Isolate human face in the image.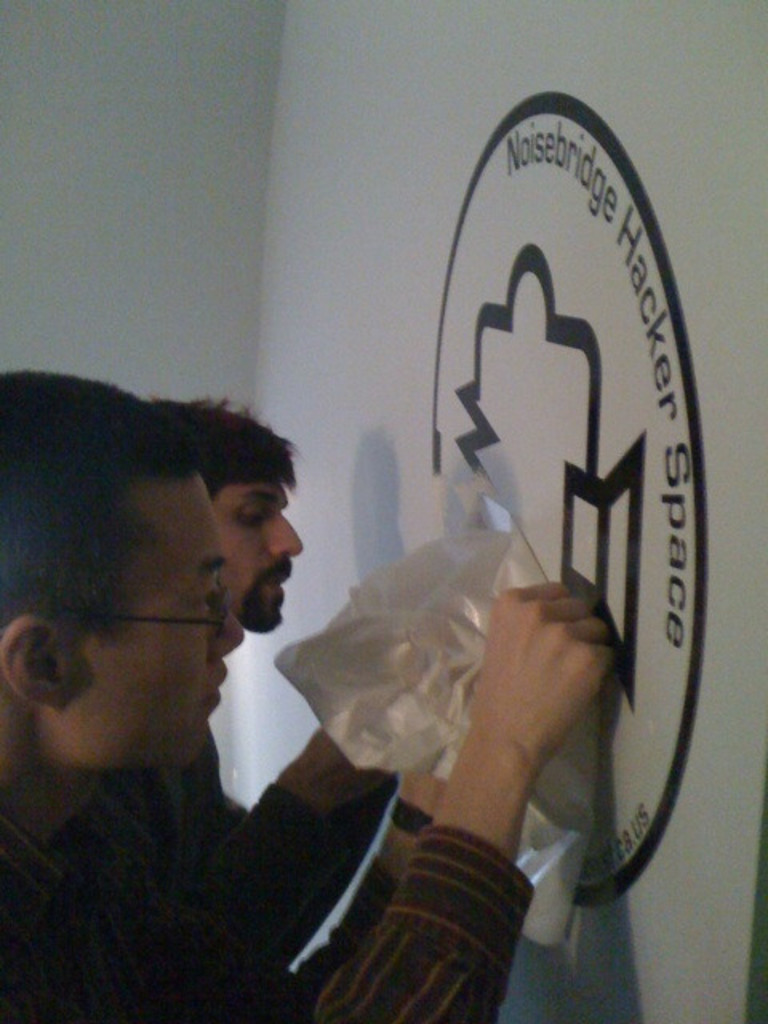
Isolated region: 211:480:299:635.
